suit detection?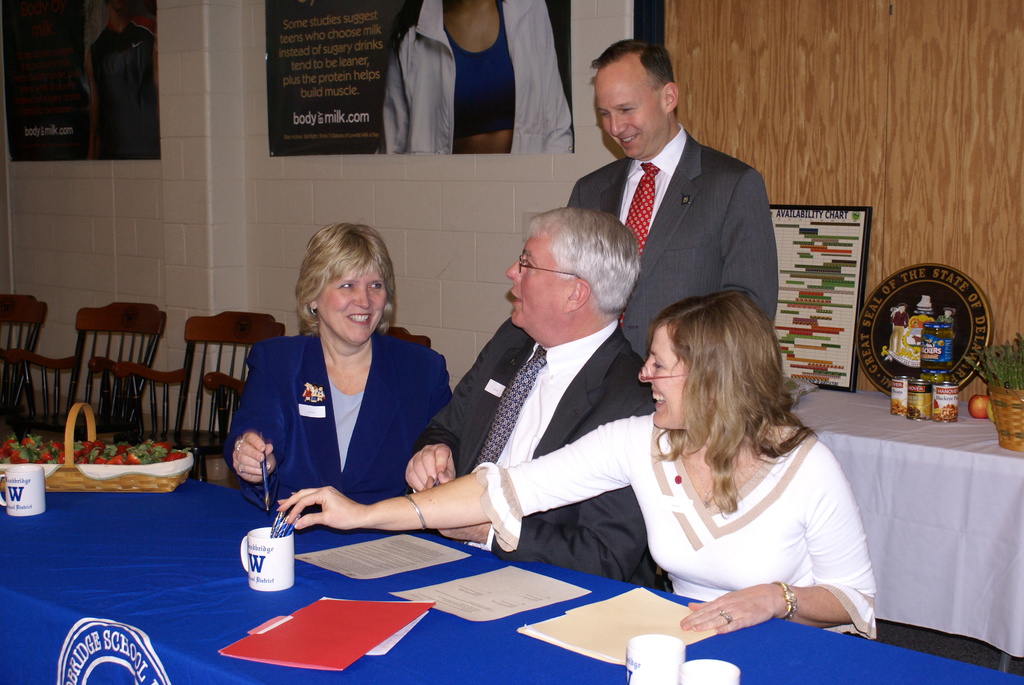
select_region(406, 313, 664, 590)
